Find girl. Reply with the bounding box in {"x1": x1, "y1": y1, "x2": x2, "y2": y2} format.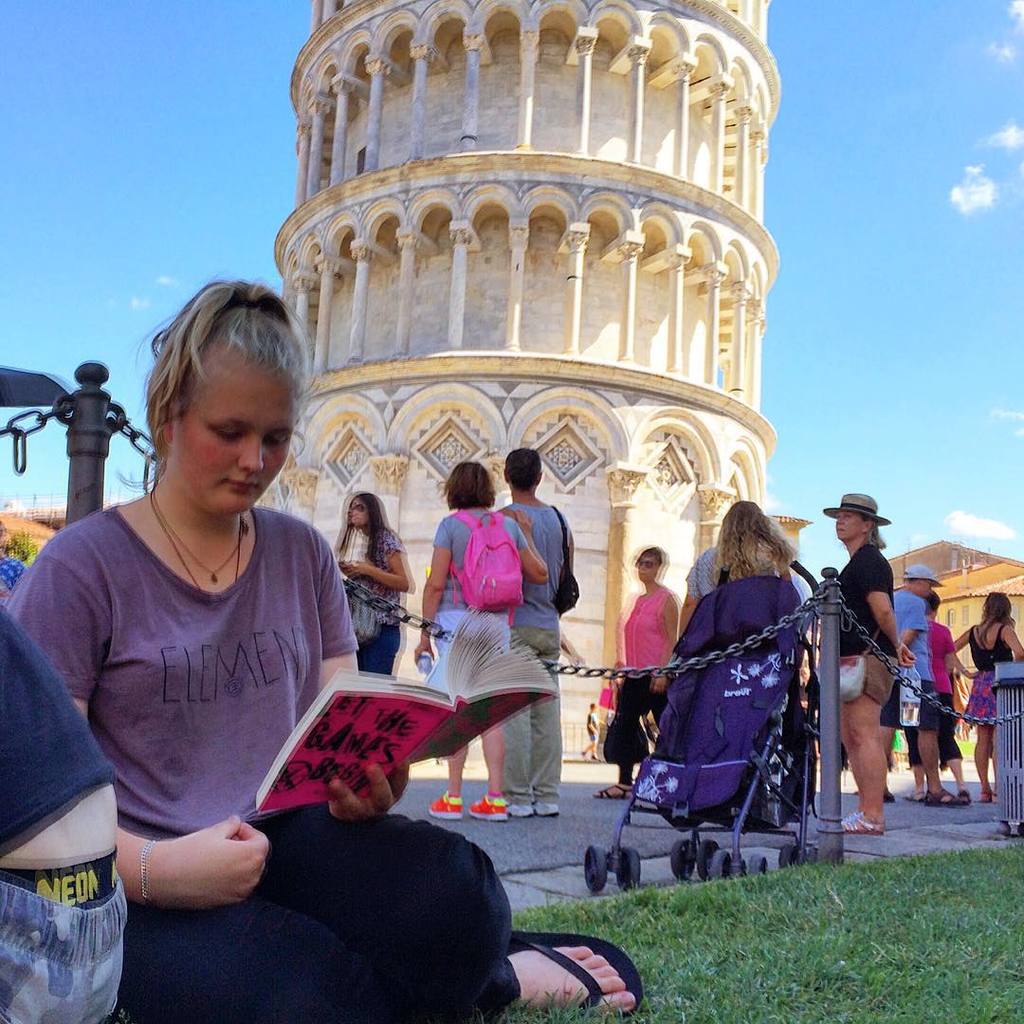
{"x1": 959, "y1": 592, "x2": 1019, "y2": 805}.
